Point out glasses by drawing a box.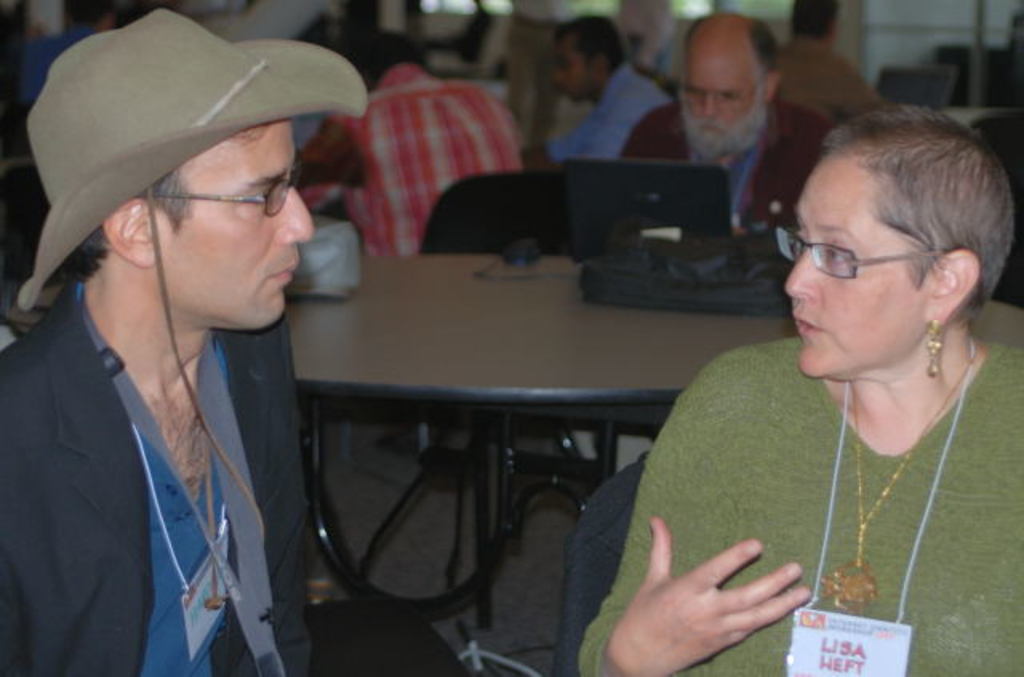
782,226,976,299.
